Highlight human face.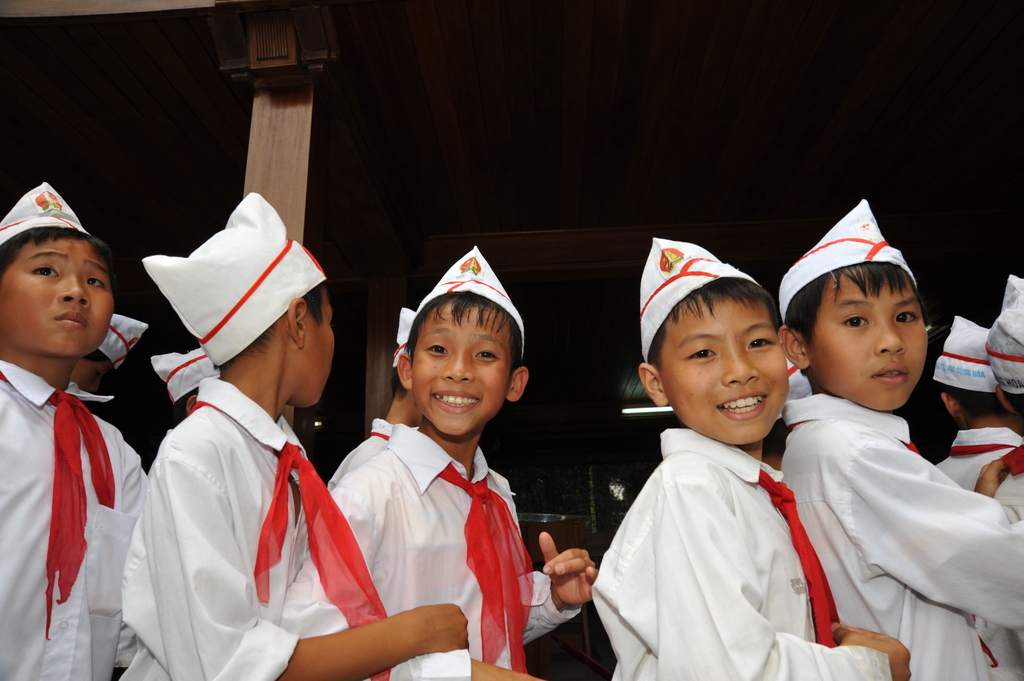
Highlighted region: (412, 298, 513, 433).
